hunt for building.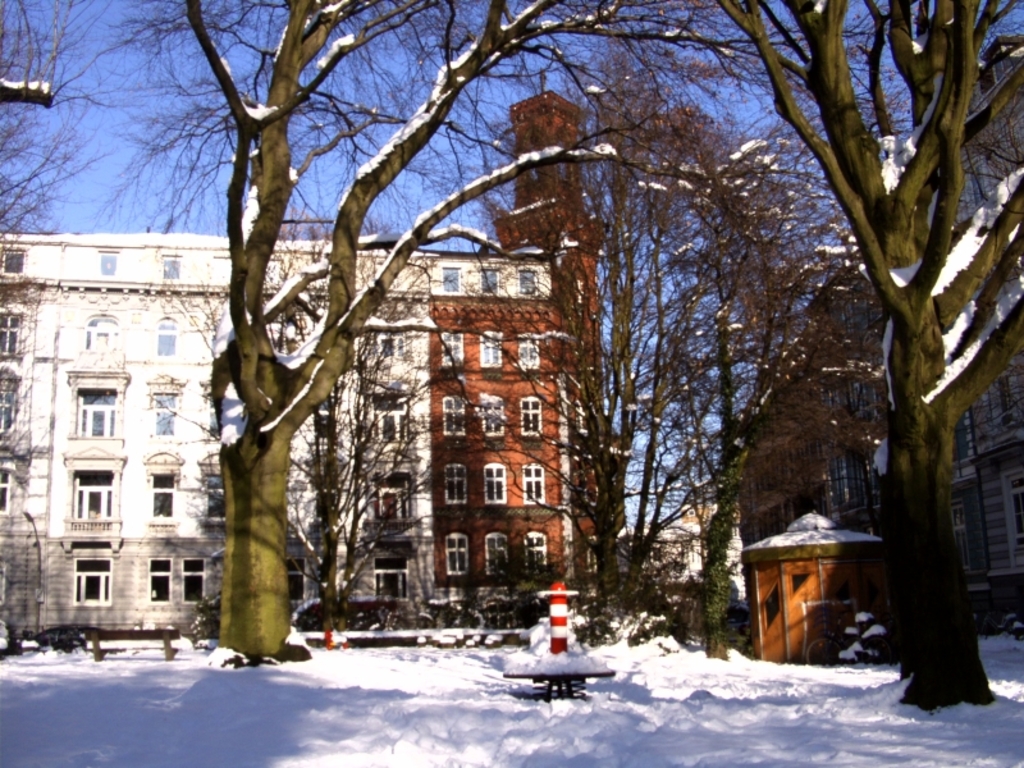
Hunted down at region(631, 35, 1023, 635).
